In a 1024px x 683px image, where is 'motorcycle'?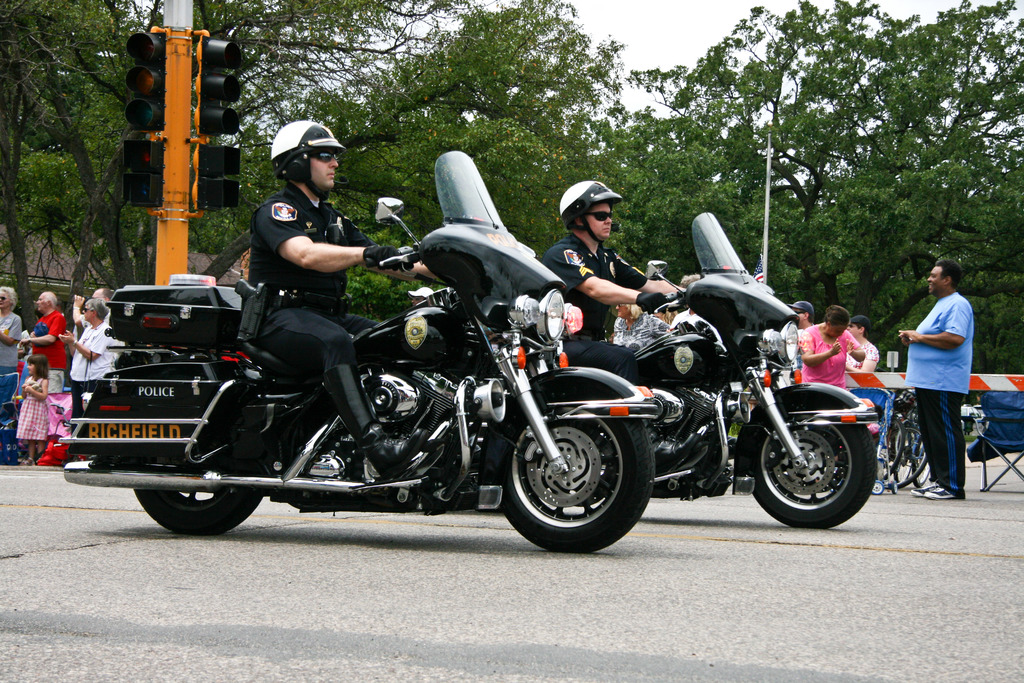
74/232/822/550.
